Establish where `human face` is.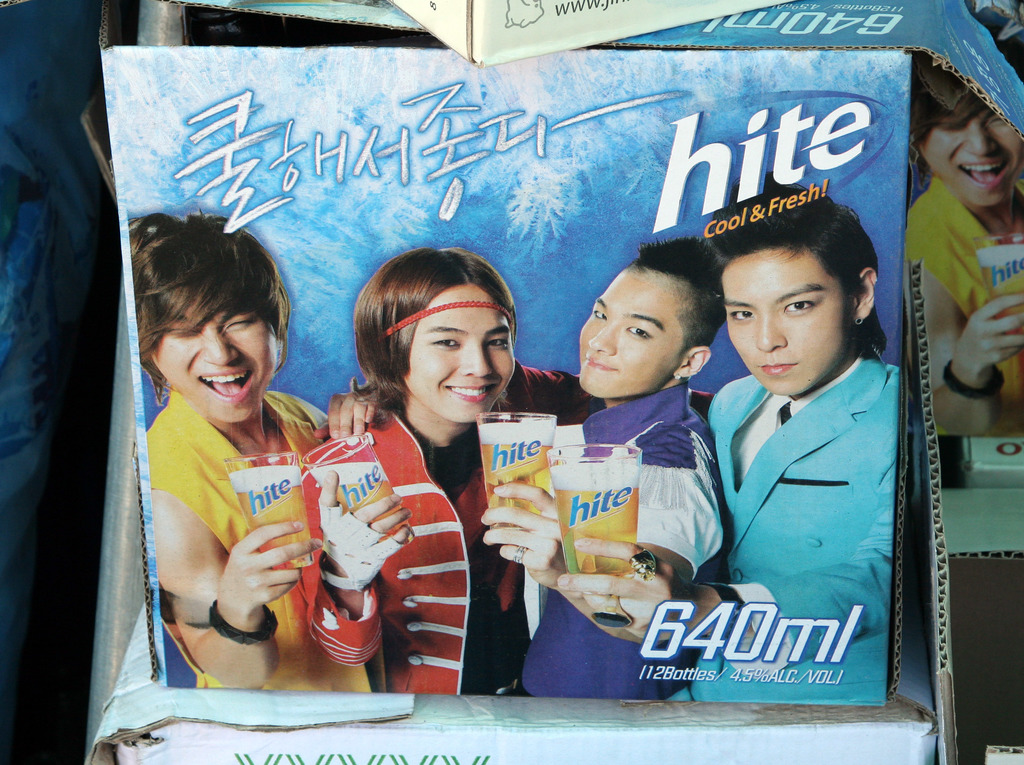
Established at <region>918, 102, 1021, 210</region>.
